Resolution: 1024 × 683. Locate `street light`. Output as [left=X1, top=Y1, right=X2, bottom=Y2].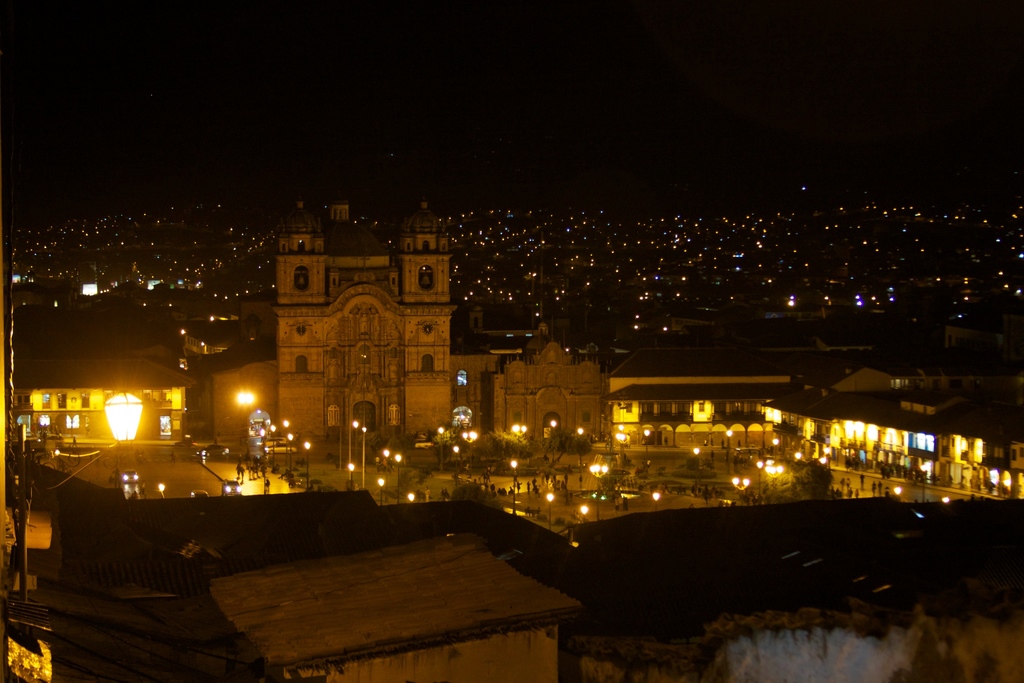
[left=640, top=430, right=652, bottom=454].
